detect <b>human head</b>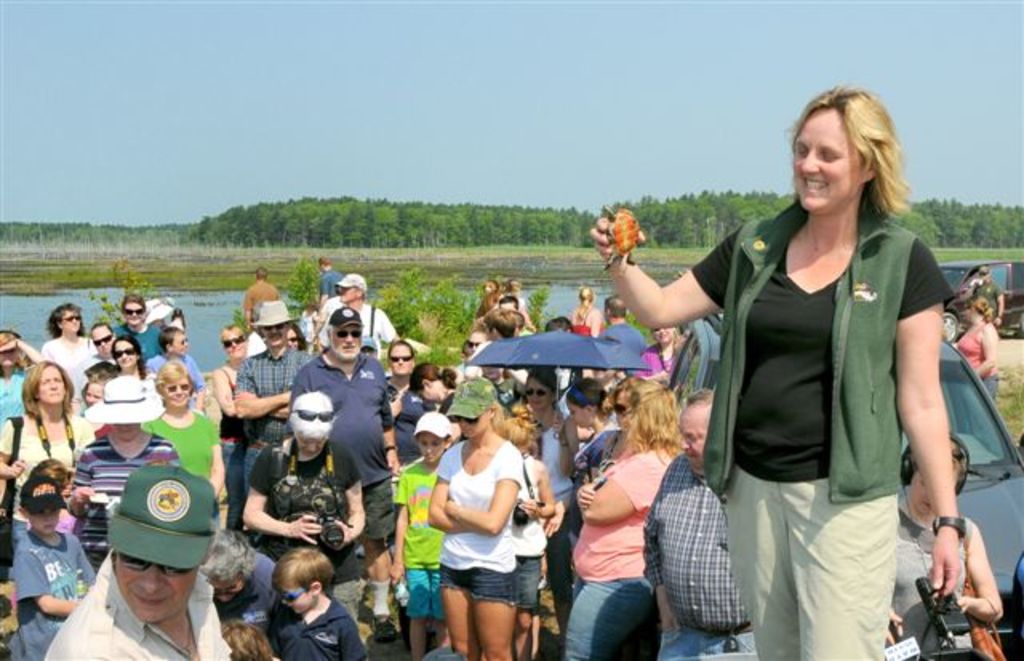
789 83 890 213
